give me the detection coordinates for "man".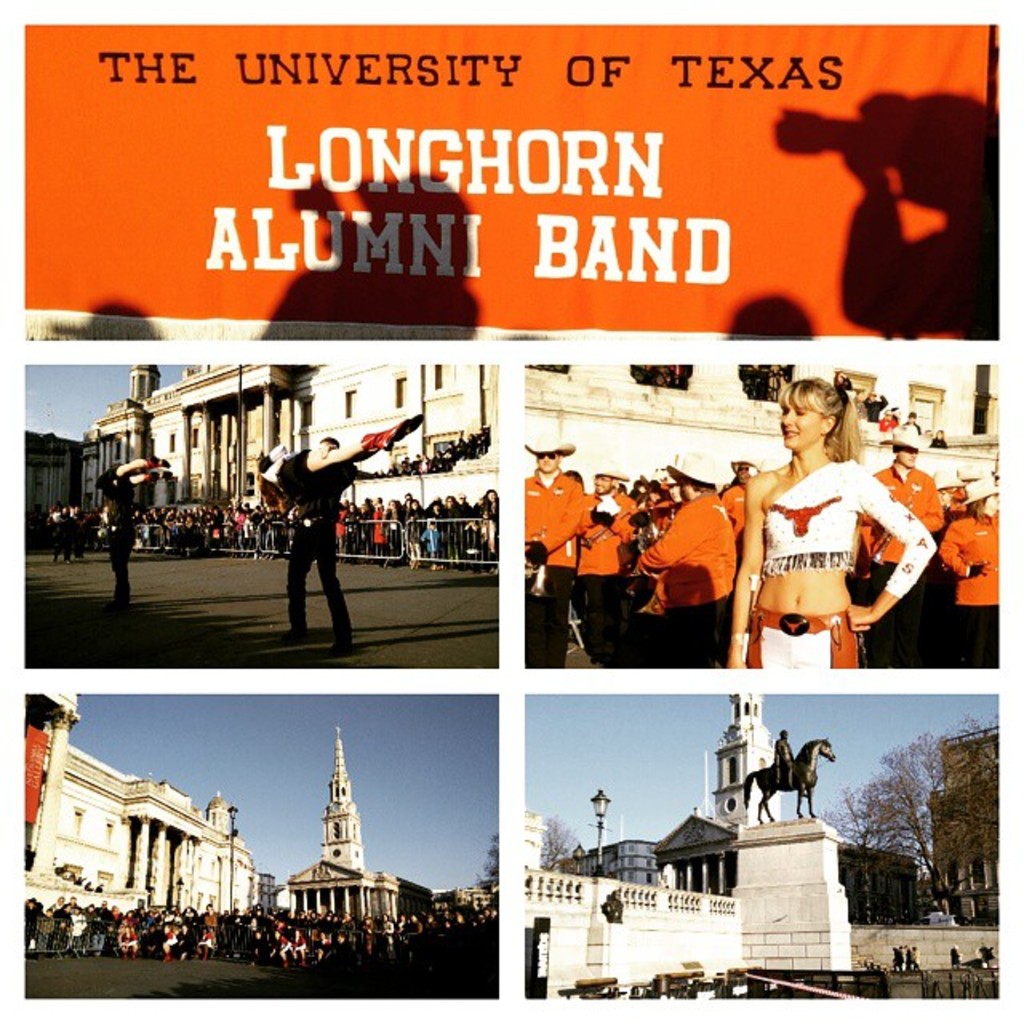
Rect(864, 421, 944, 659).
